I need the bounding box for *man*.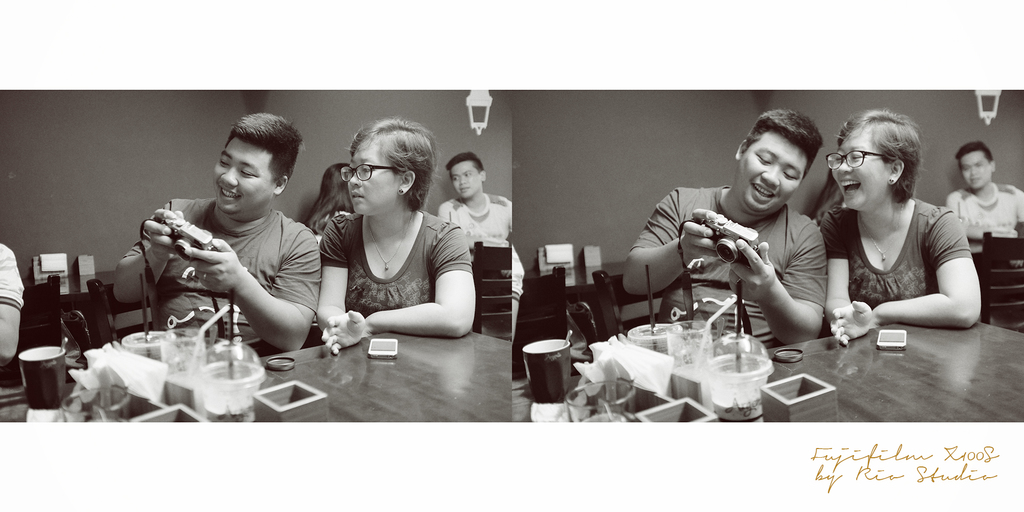
Here it is: 439:152:513:291.
